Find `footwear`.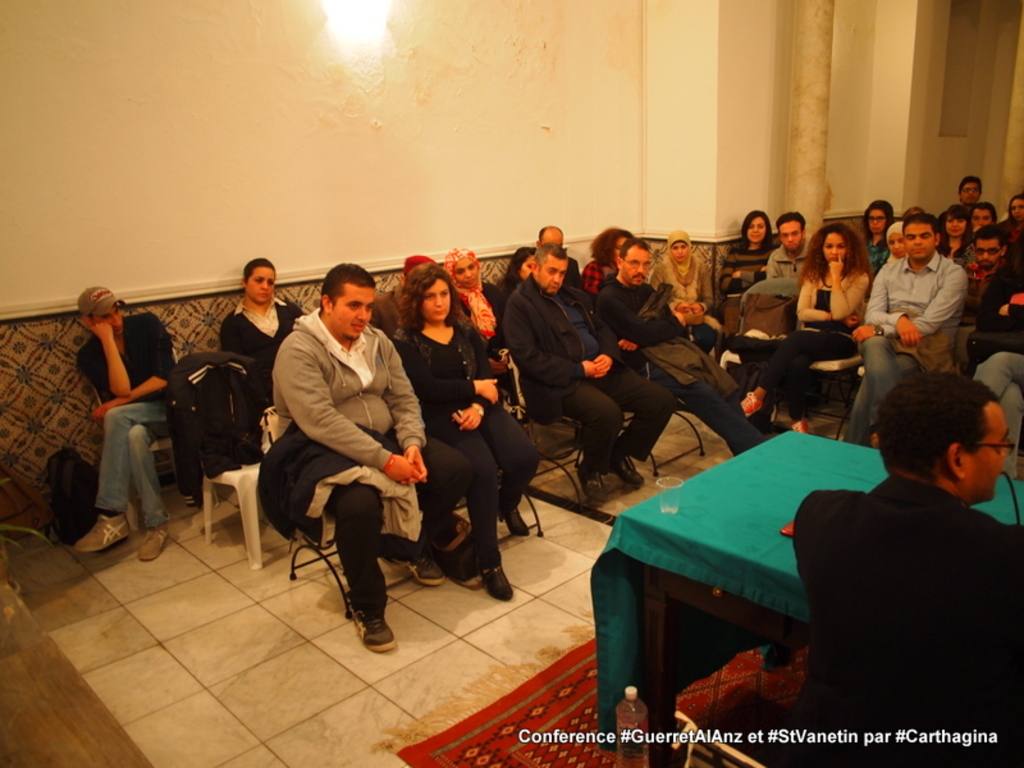
74:513:131:550.
